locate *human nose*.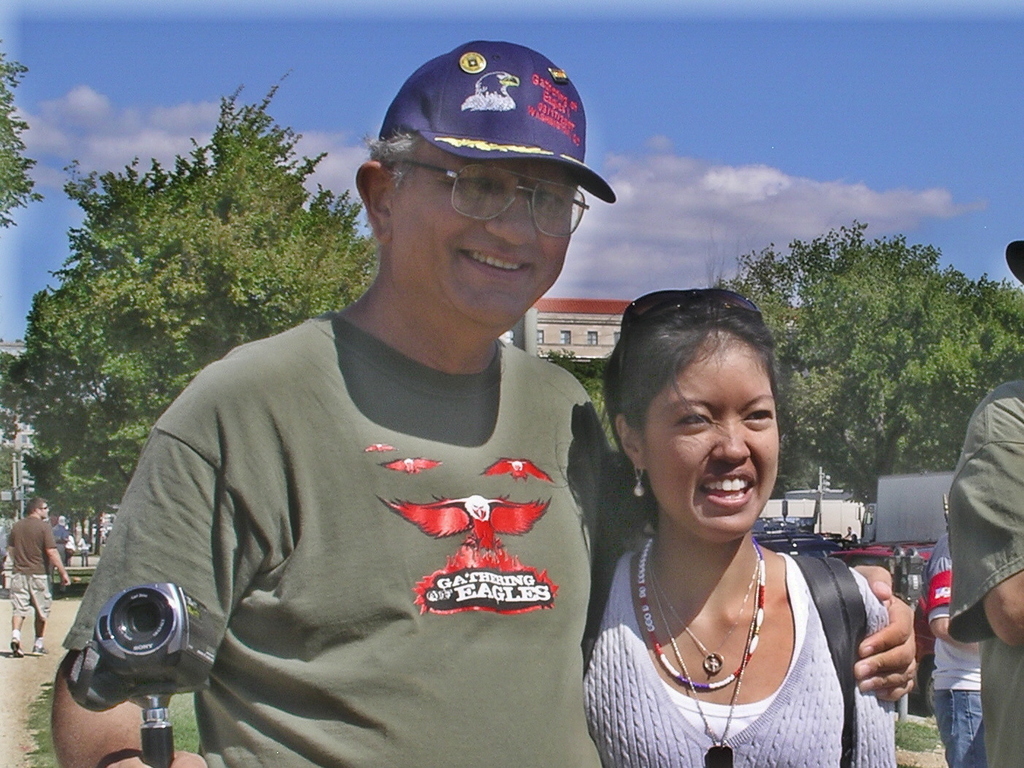
Bounding box: Rect(711, 419, 753, 466).
